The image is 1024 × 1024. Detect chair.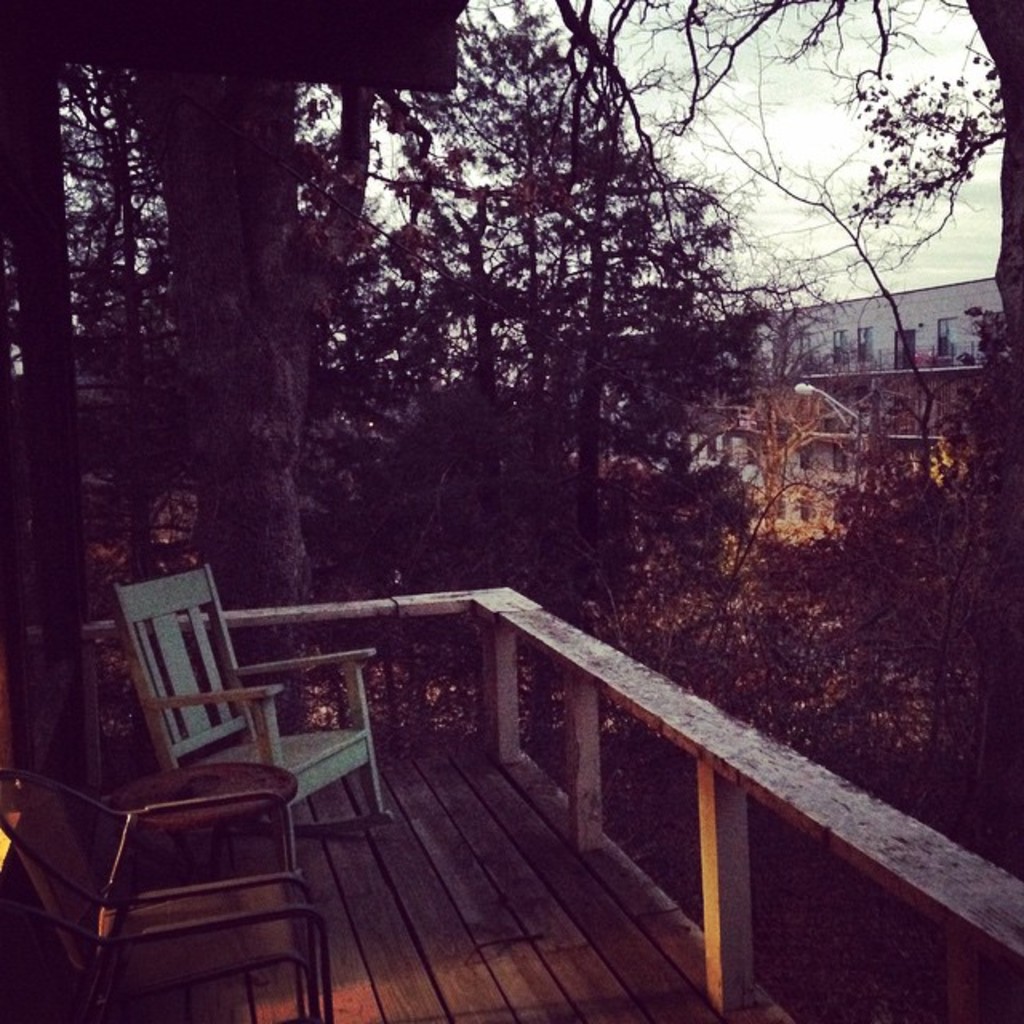
Detection: (42,704,333,1005).
